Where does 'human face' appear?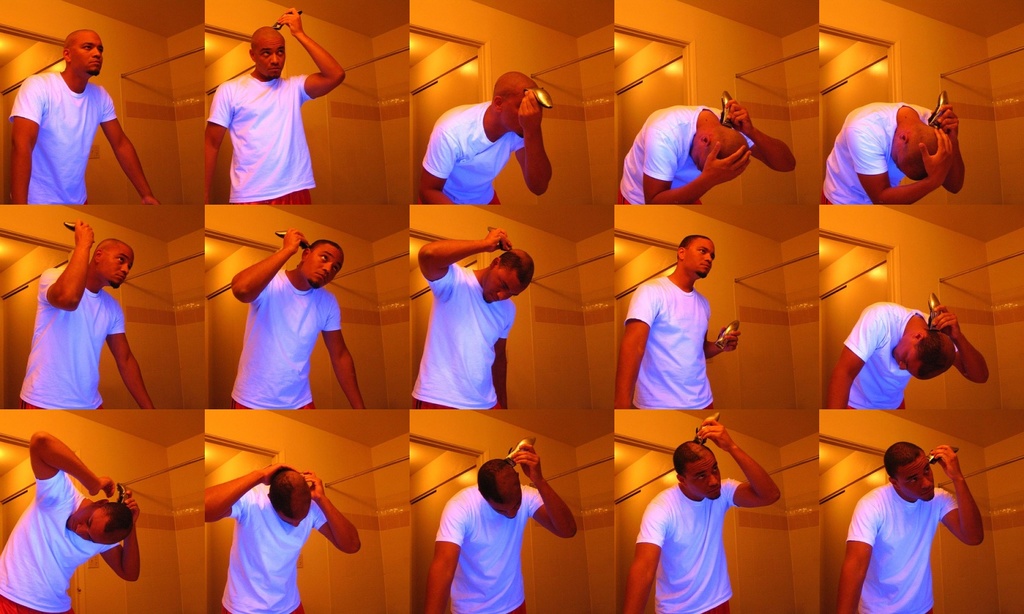
Appears at Rect(488, 269, 520, 300).
